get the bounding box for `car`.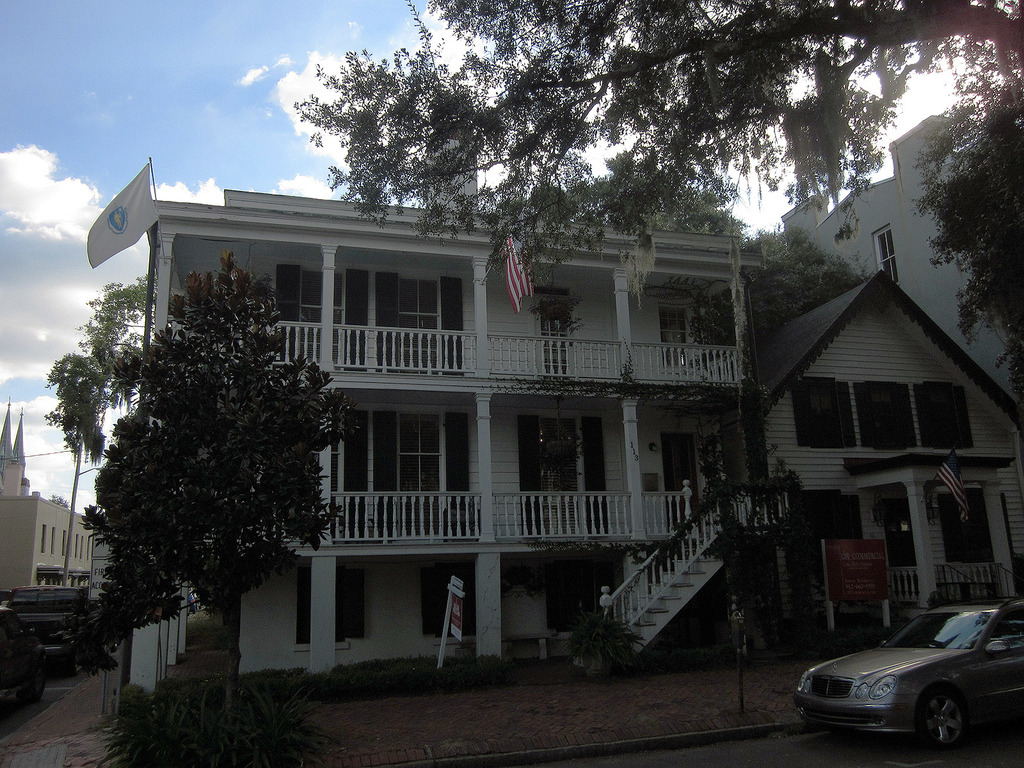
x1=0 y1=589 x2=17 y2=611.
